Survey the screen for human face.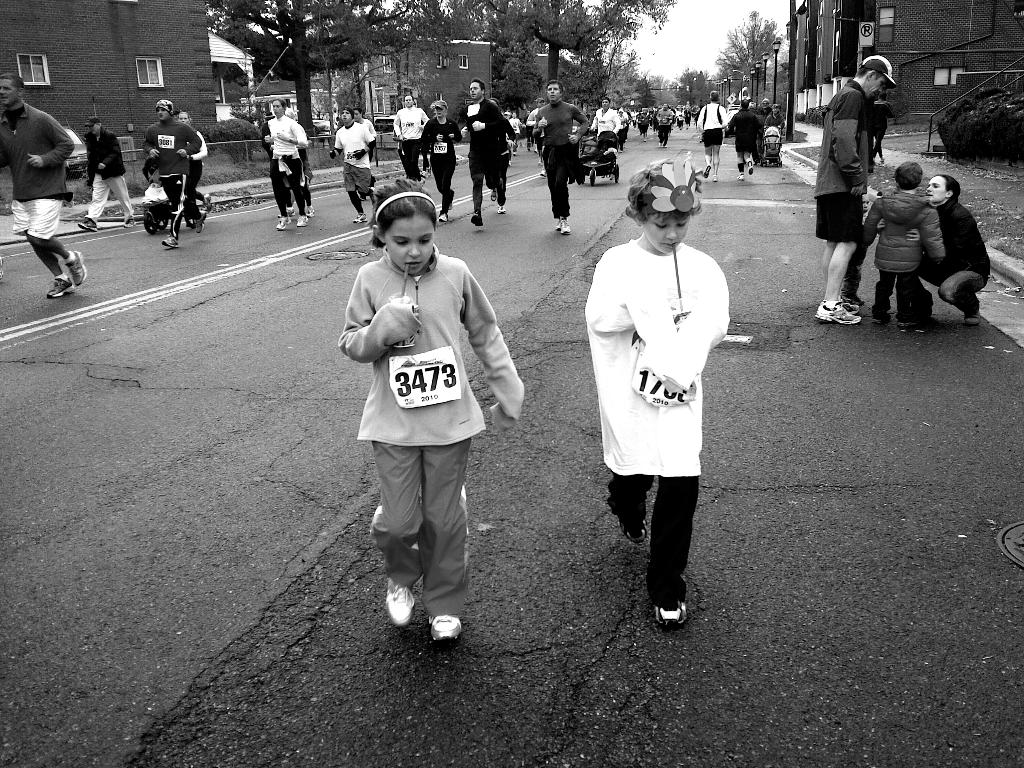
Survey found: box=[470, 83, 483, 97].
